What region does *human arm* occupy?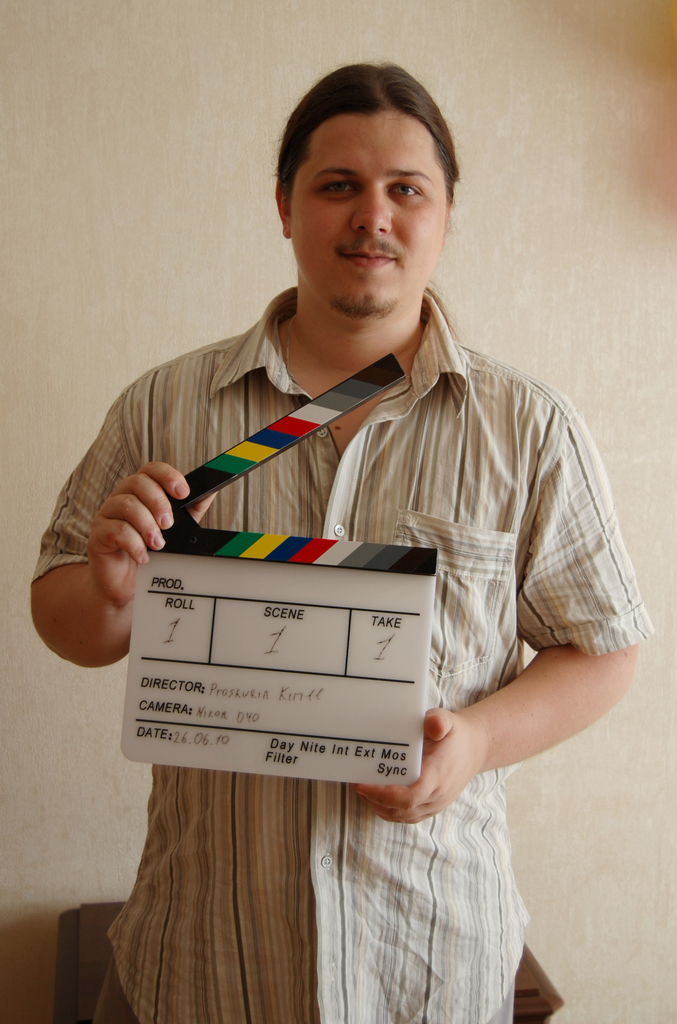
<box>35,404,201,695</box>.
